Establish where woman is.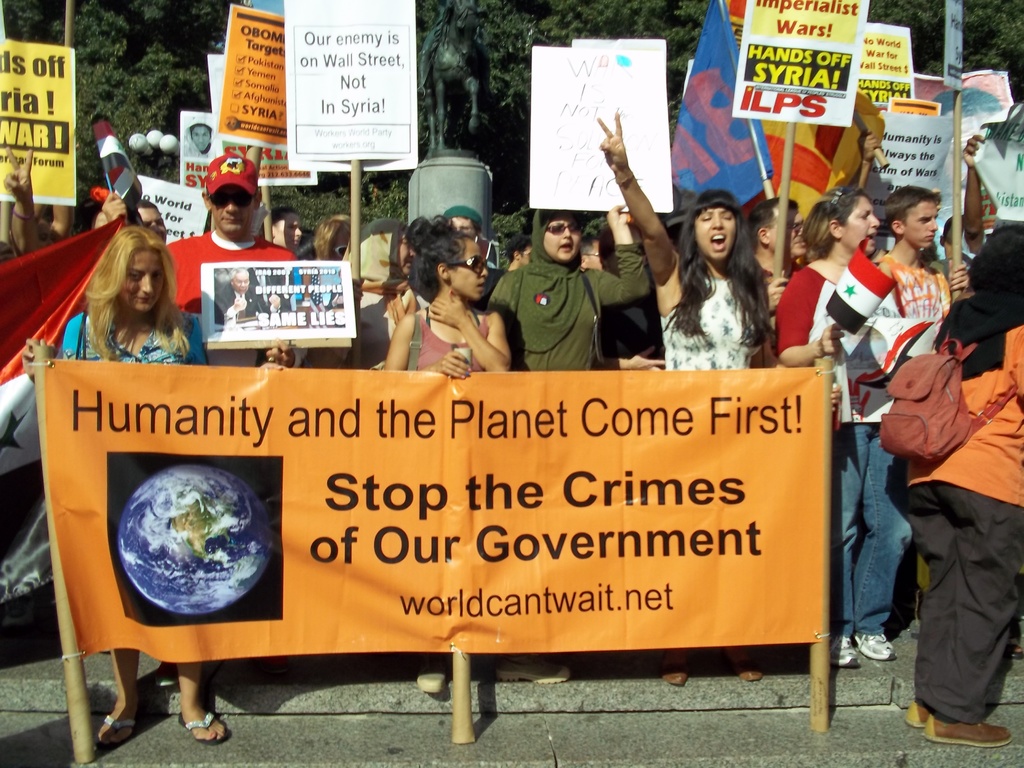
Established at [477,205,659,377].
